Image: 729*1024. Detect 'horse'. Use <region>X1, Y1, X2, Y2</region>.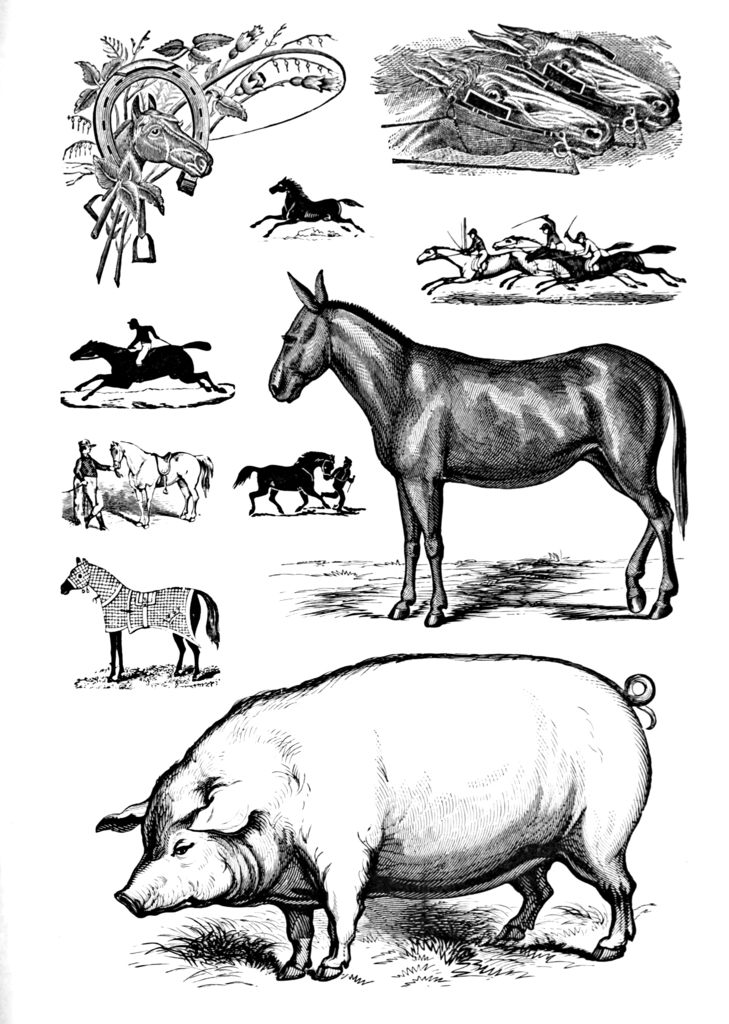
<region>234, 449, 341, 519</region>.
